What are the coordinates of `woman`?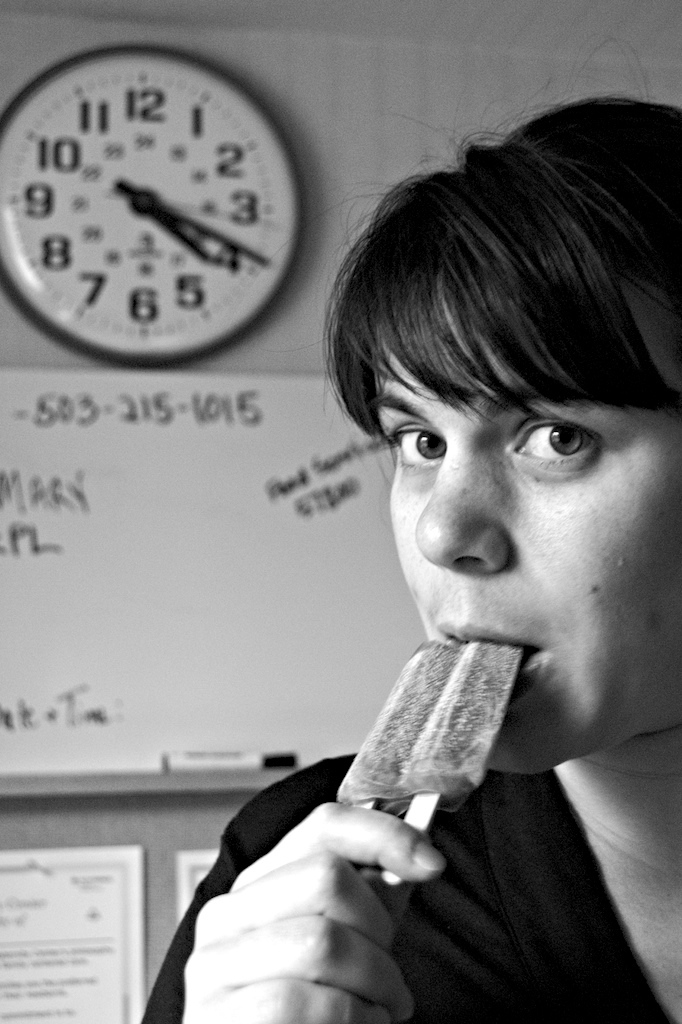
[left=99, top=63, right=567, bottom=967].
